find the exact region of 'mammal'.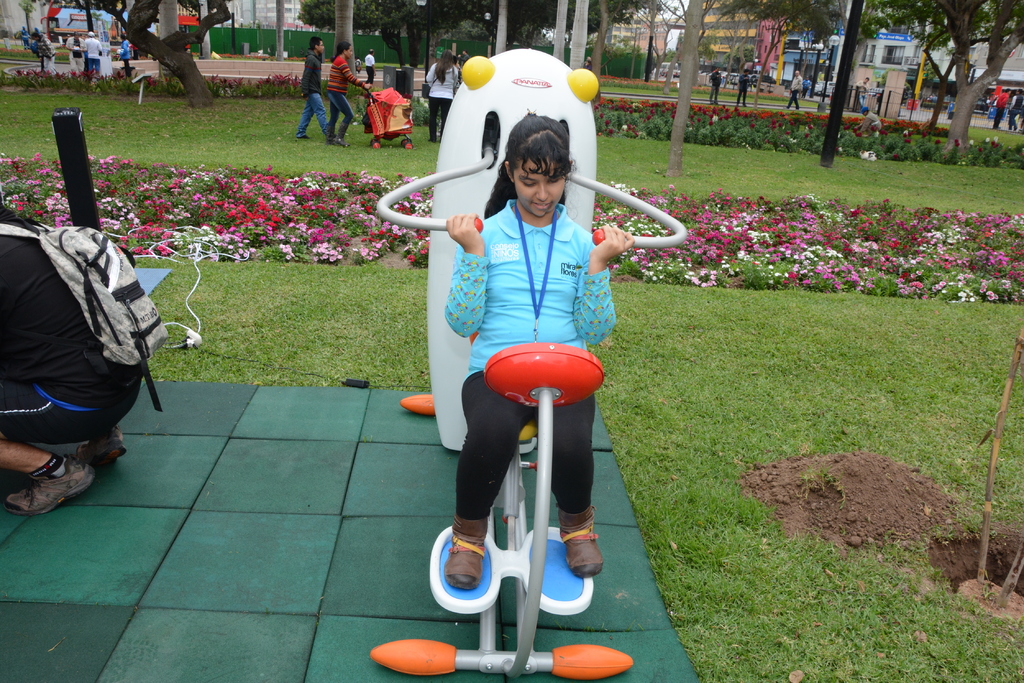
Exact region: <bbox>64, 30, 83, 73</bbox>.
